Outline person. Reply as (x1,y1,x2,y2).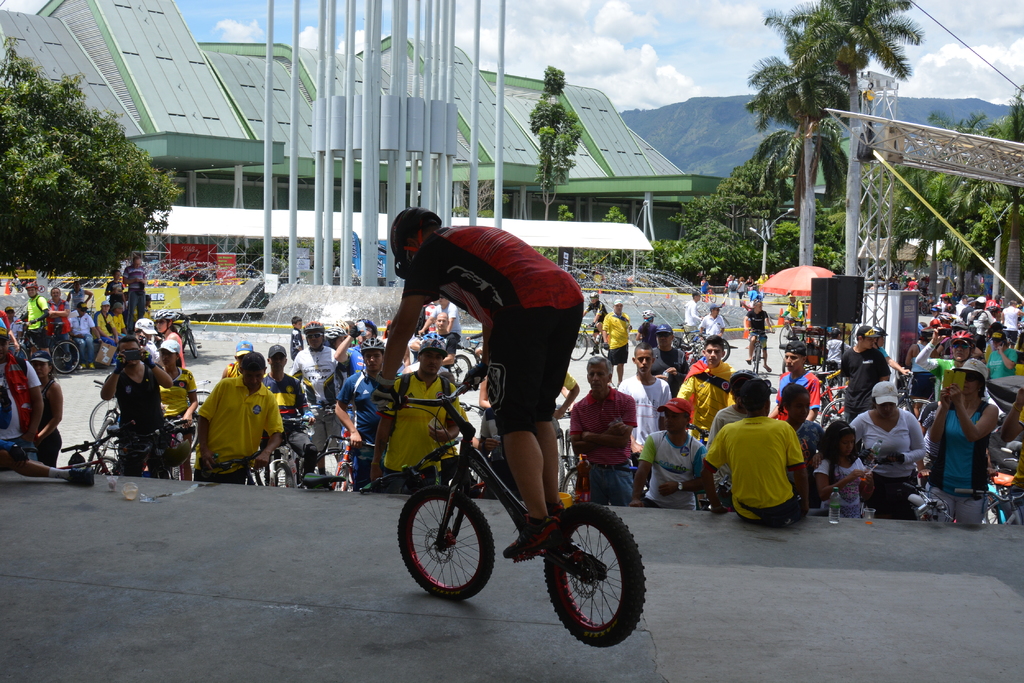
(602,298,628,383).
